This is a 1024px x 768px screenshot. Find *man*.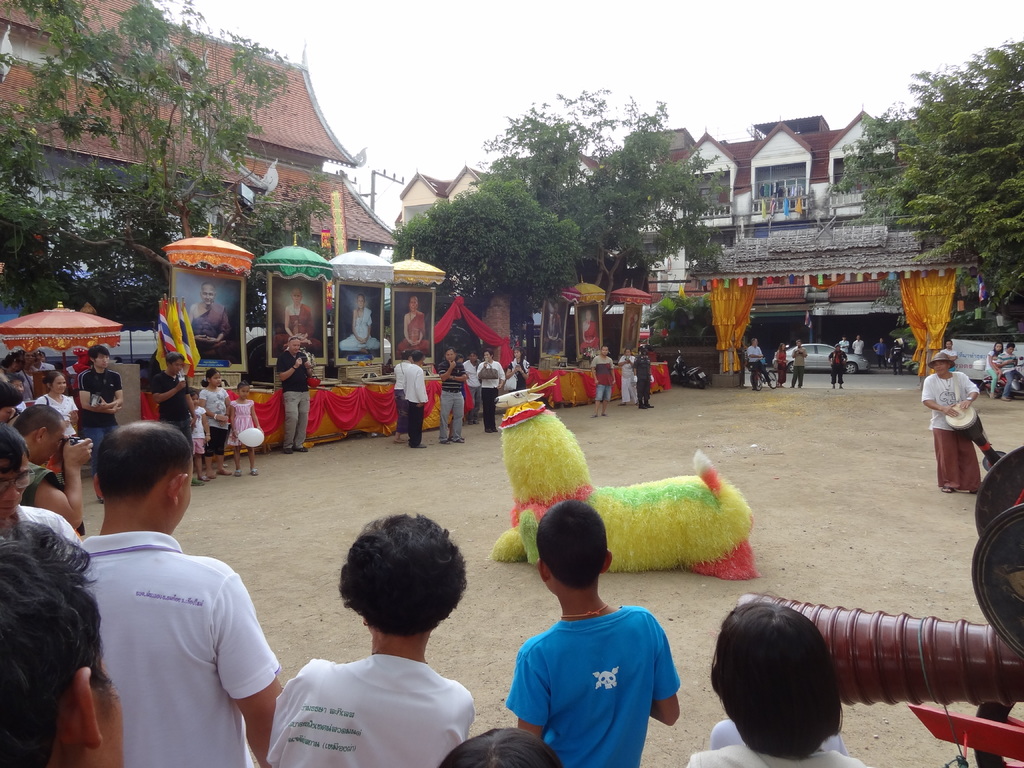
Bounding box: Rect(185, 284, 236, 362).
